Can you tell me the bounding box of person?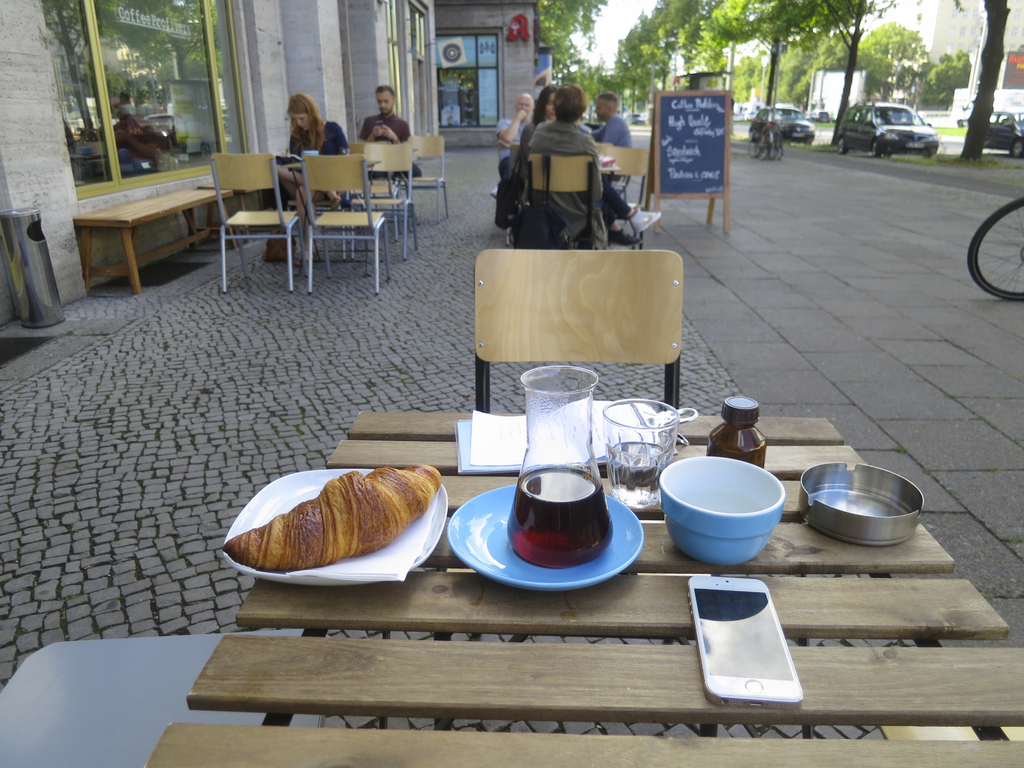
left=276, top=85, right=346, bottom=202.
